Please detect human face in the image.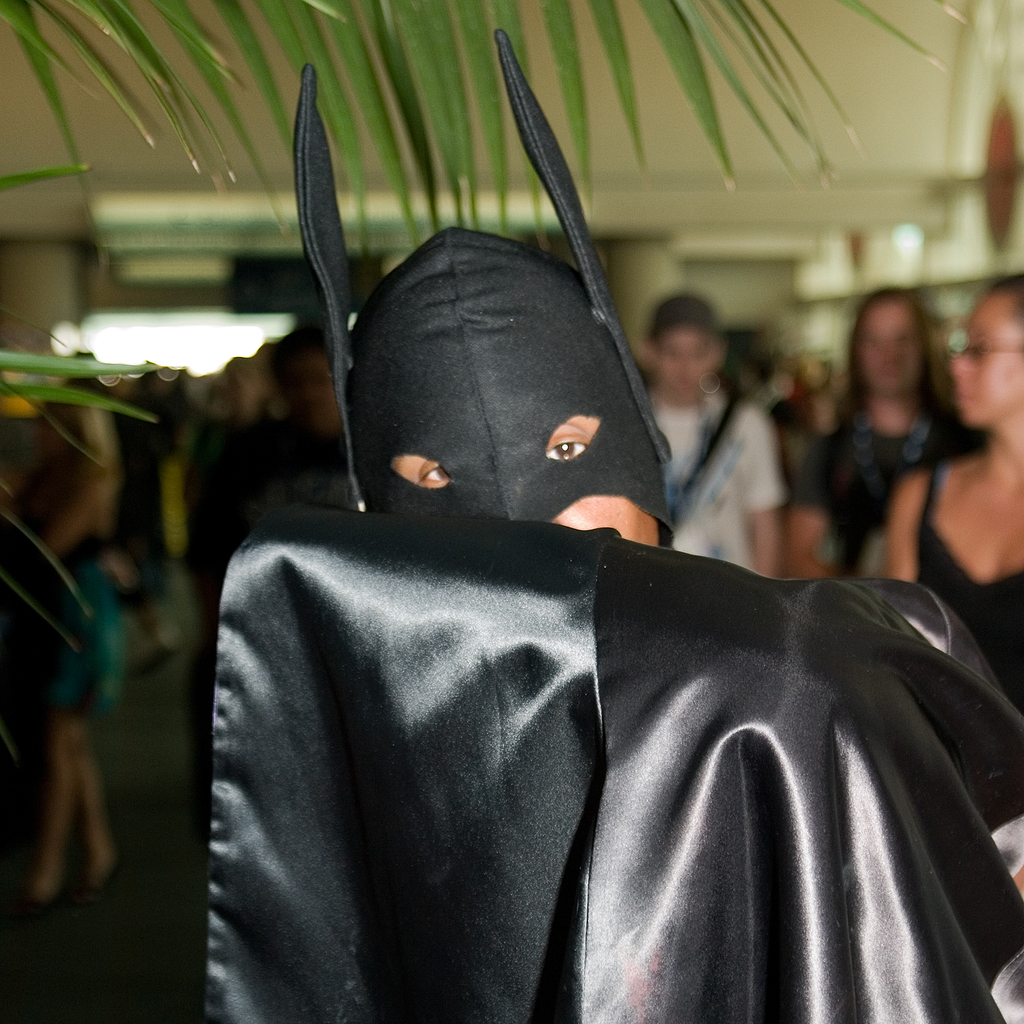
660,323,716,390.
